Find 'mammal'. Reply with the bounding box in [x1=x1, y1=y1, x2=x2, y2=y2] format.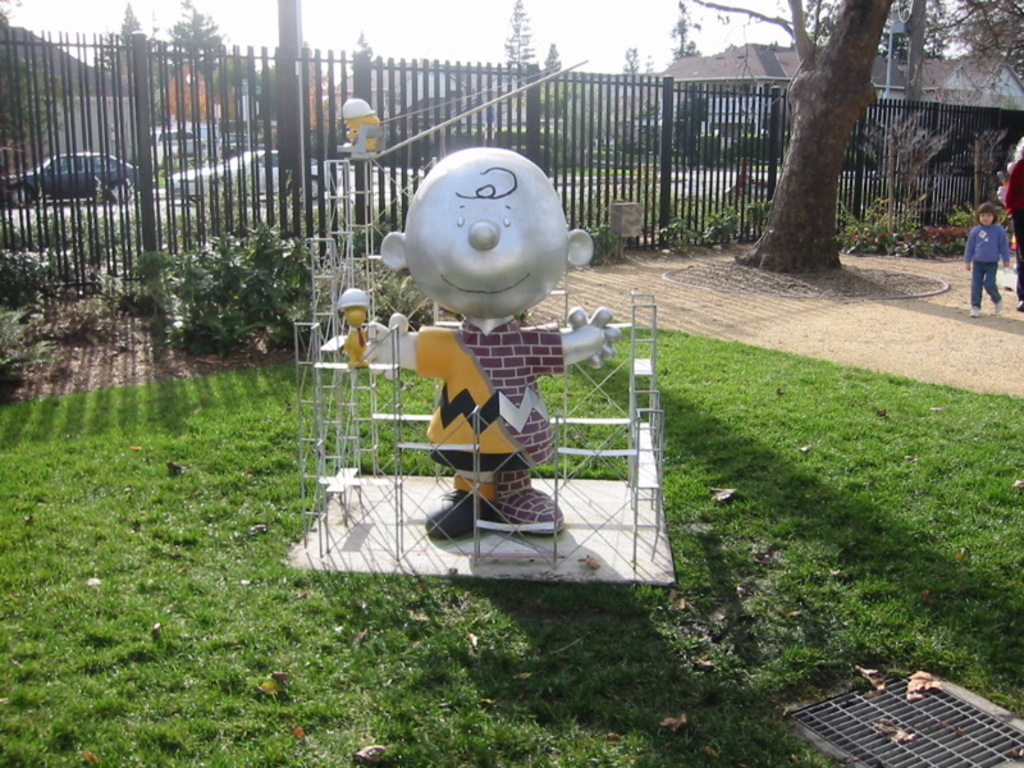
[x1=362, y1=143, x2=623, y2=532].
